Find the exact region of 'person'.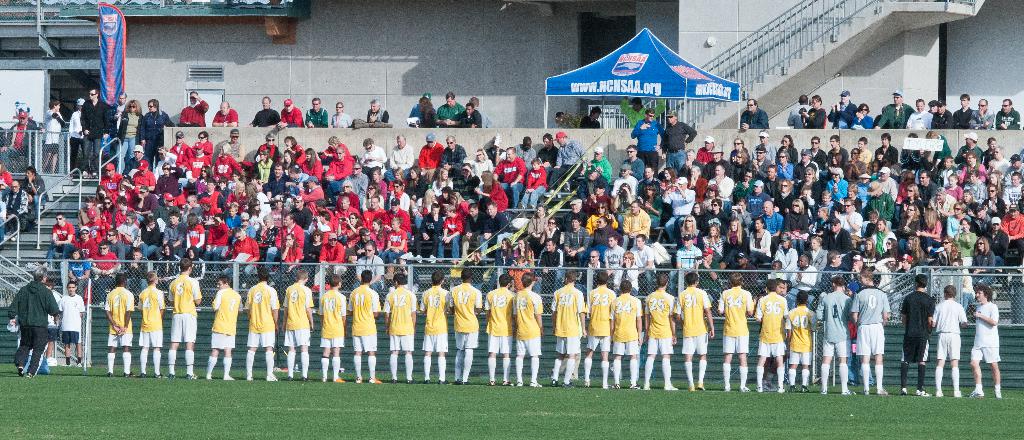
Exact region: x1=851 y1=268 x2=887 y2=397.
